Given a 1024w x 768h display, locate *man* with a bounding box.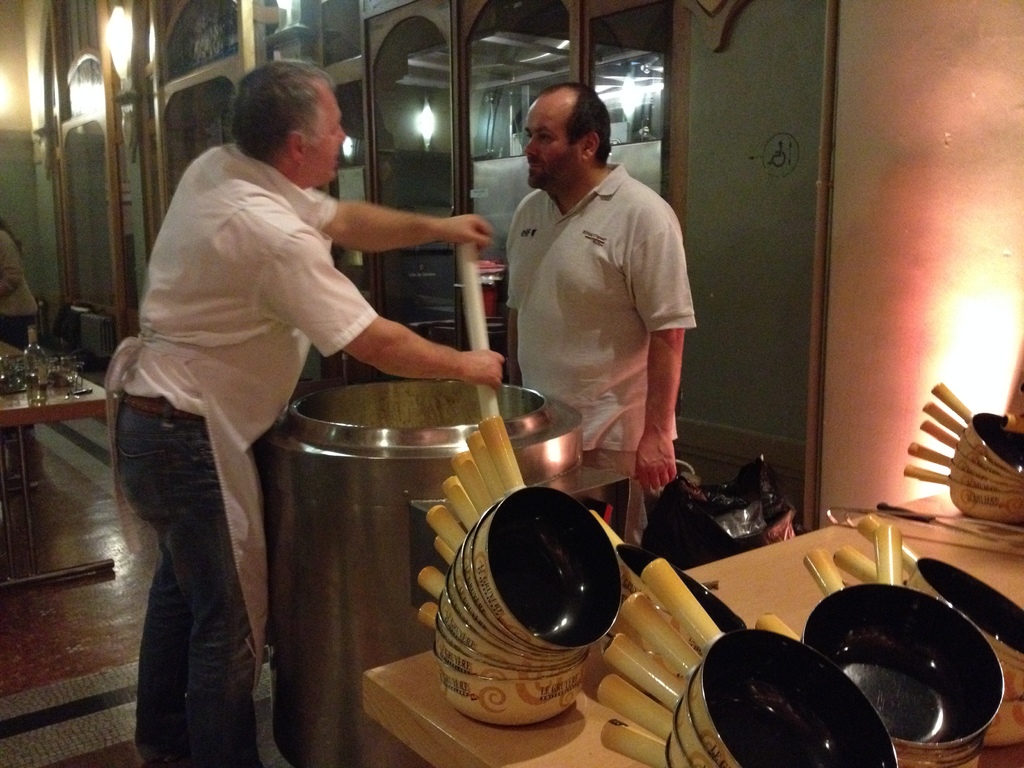
Located: rect(488, 75, 708, 569).
